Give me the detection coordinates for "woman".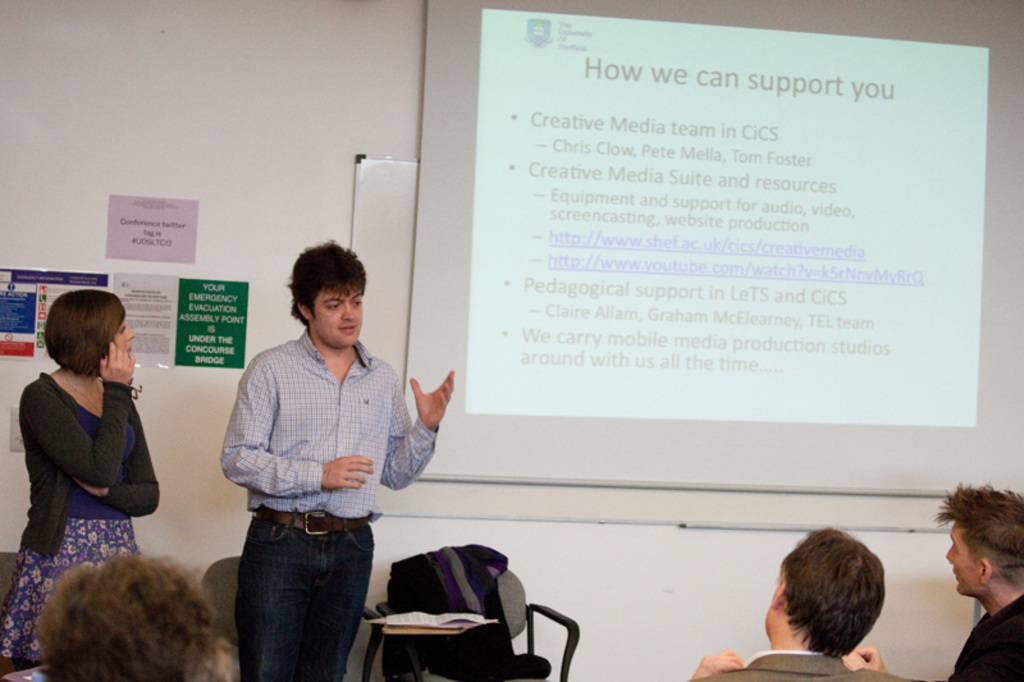
crop(12, 299, 166, 592).
